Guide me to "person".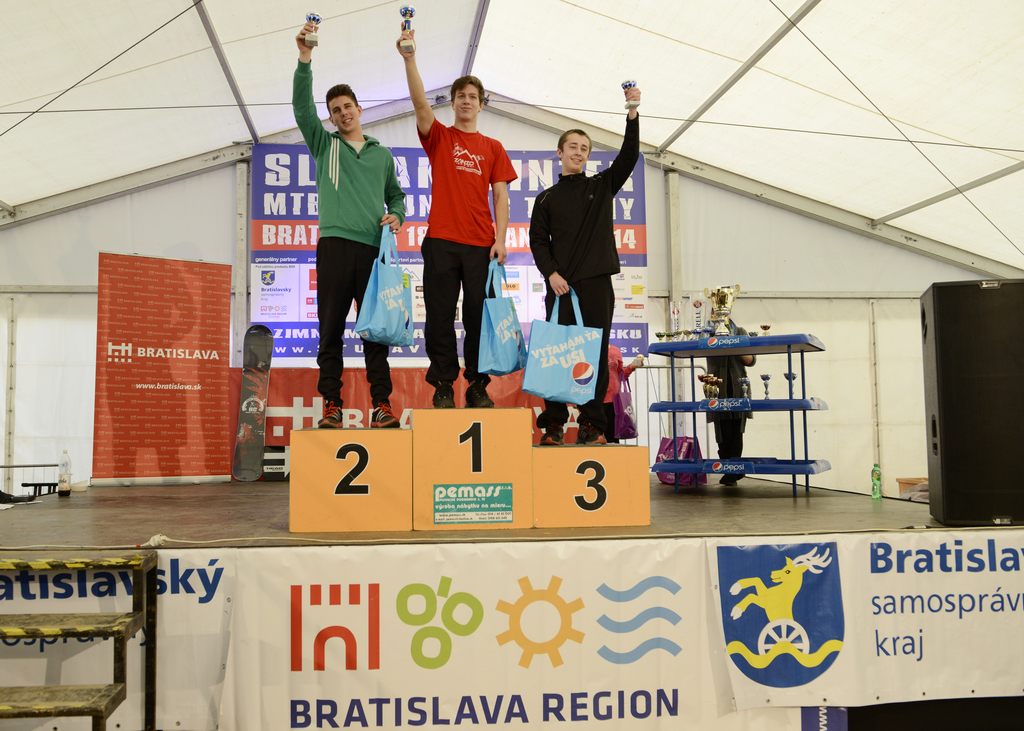
Guidance: {"x1": 394, "y1": 19, "x2": 520, "y2": 409}.
